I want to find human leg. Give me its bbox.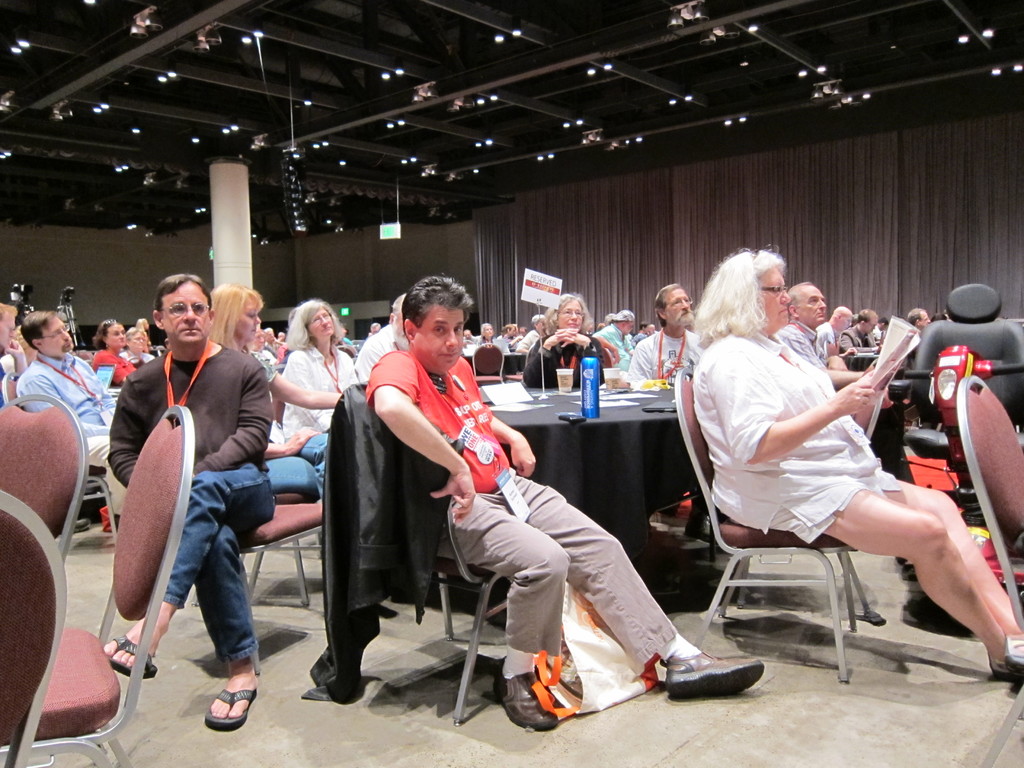
box=[501, 474, 765, 699].
